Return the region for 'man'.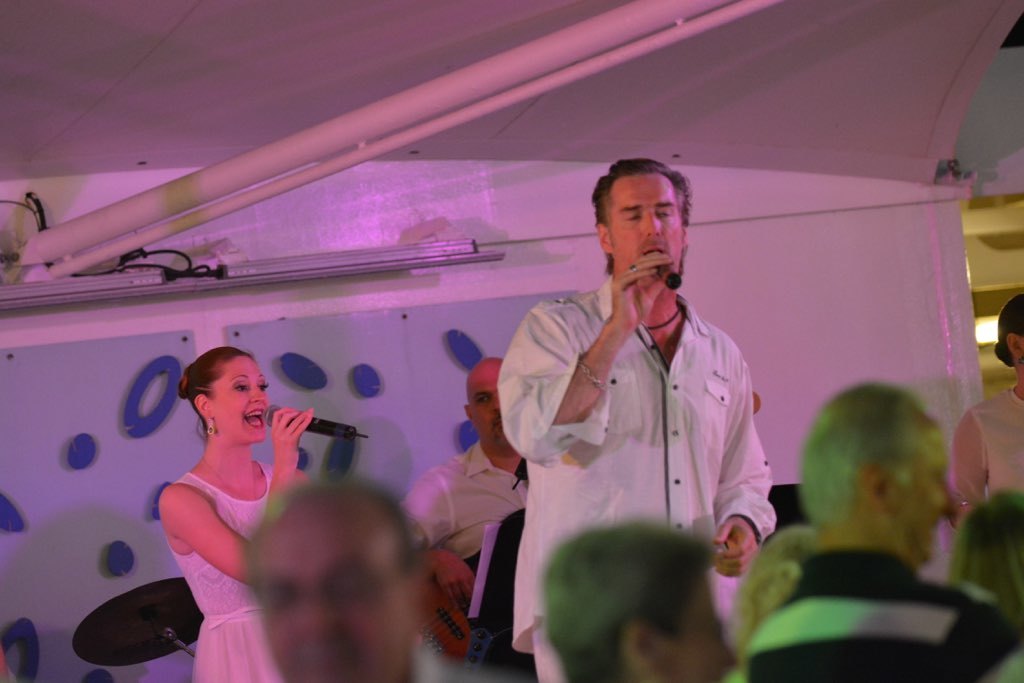
Rect(232, 471, 432, 682).
